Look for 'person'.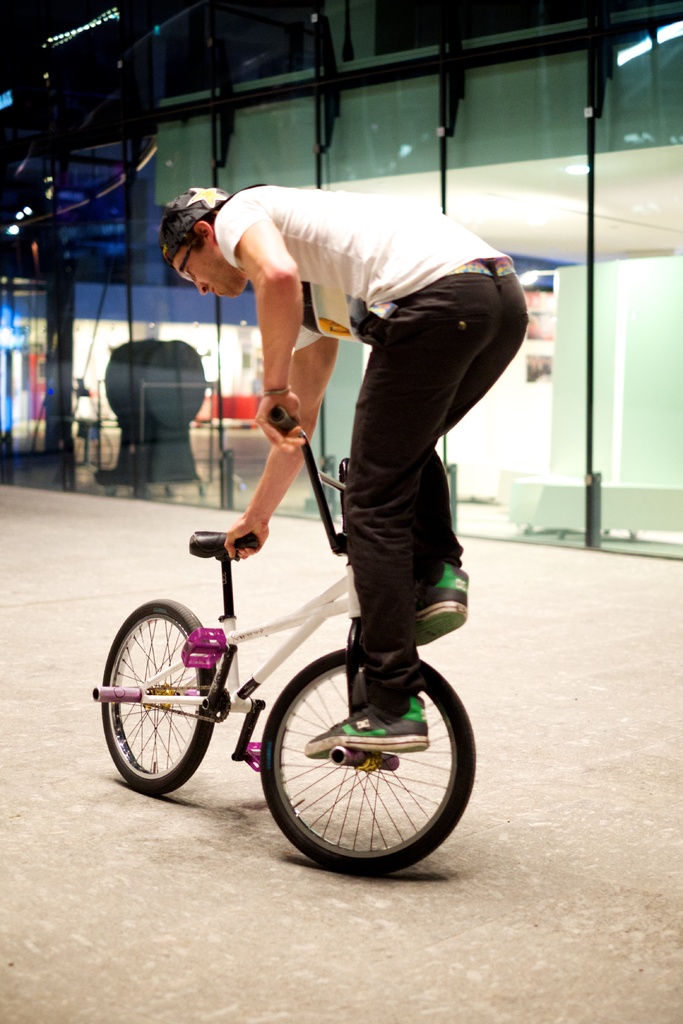
Found: 160 180 524 752.
